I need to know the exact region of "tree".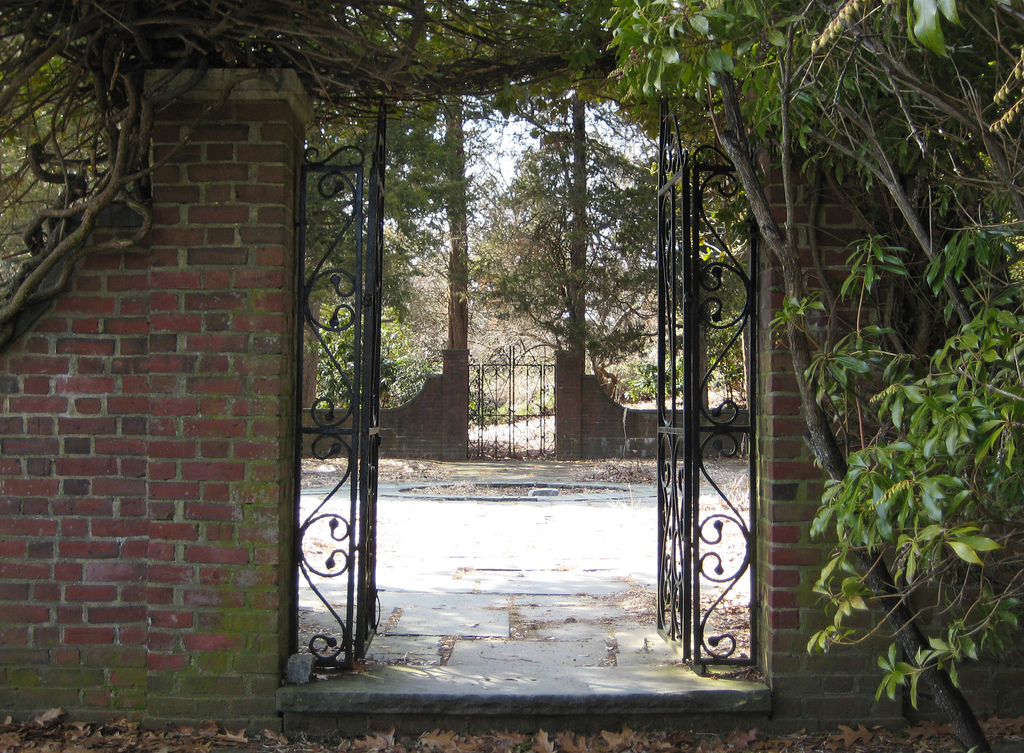
Region: x1=285 y1=206 x2=422 y2=410.
